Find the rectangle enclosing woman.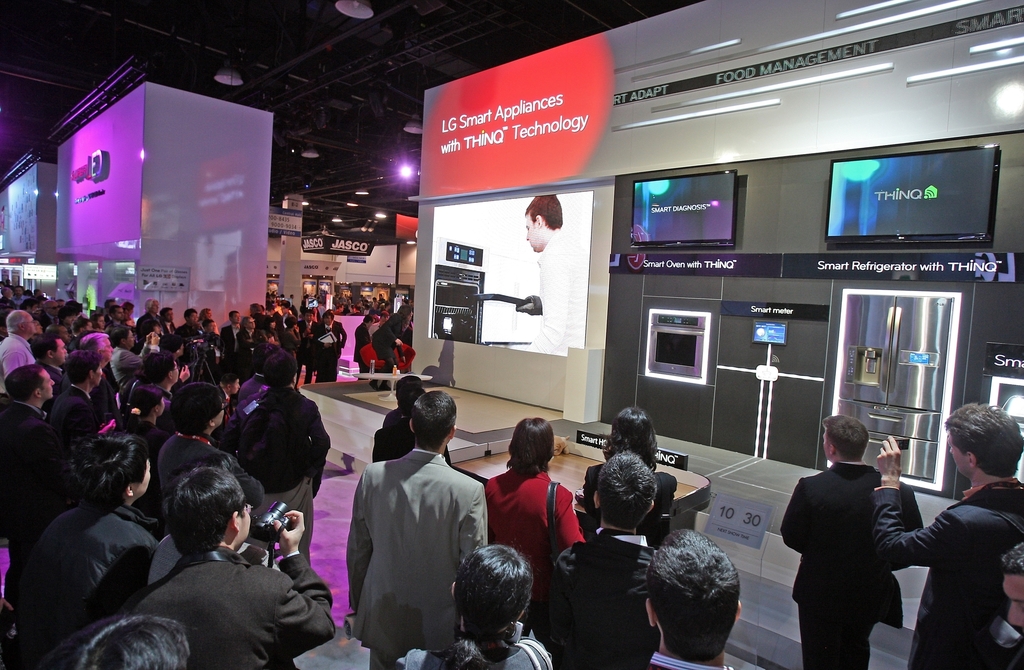
bbox=[484, 413, 584, 651].
